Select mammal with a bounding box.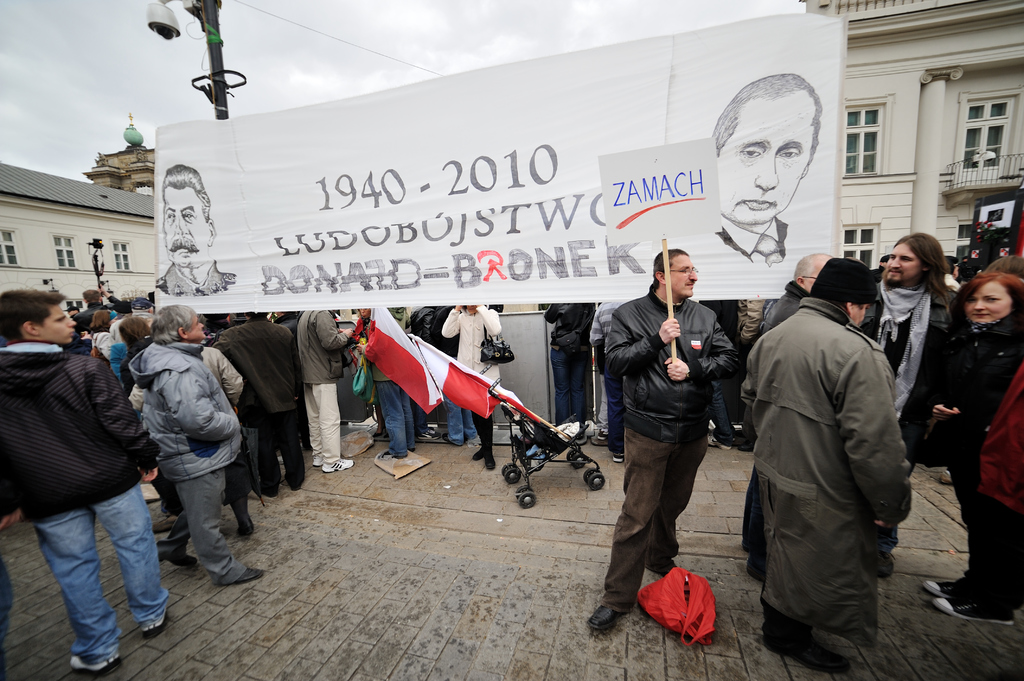
bbox(101, 317, 154, 384).
